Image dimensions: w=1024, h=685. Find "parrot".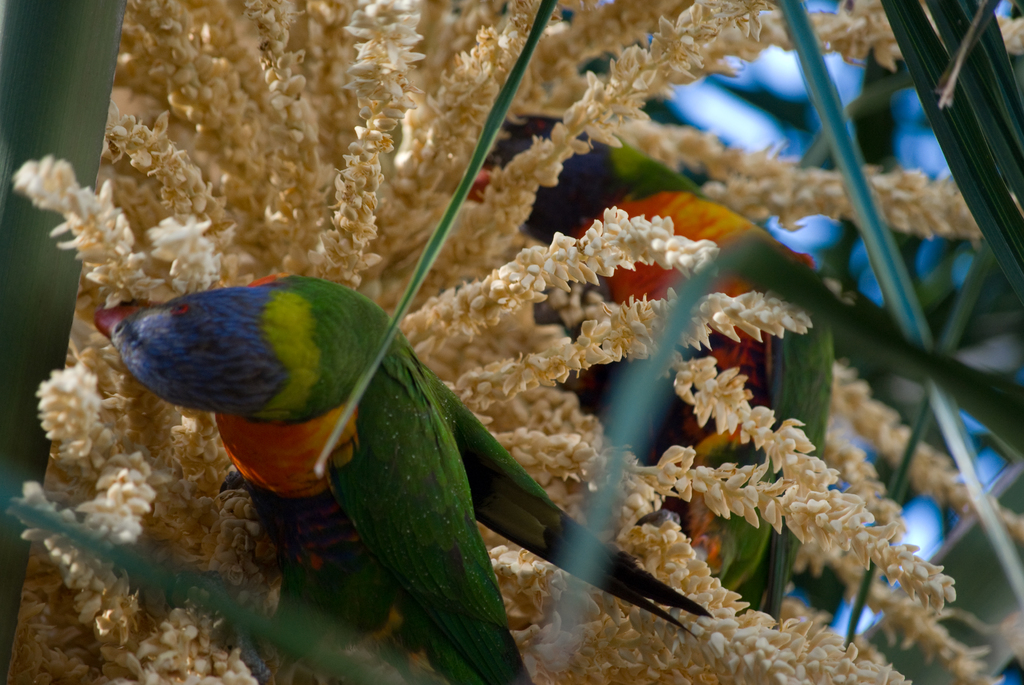
x1=470, y1=110, x2=835, y2=625.
